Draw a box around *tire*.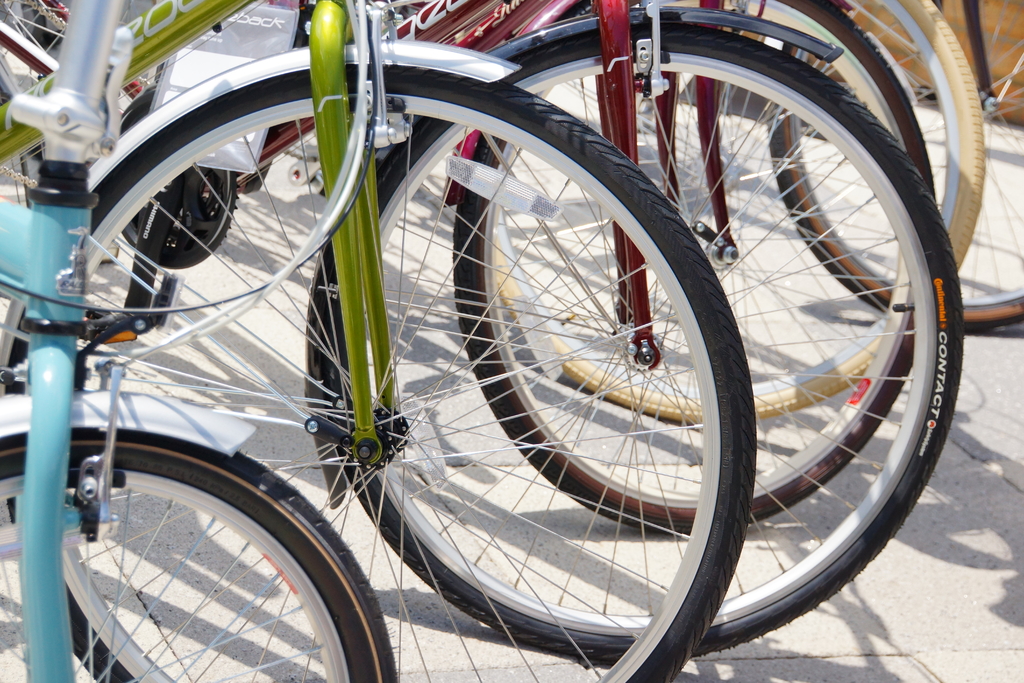
box(490, 0, 991, 427).
